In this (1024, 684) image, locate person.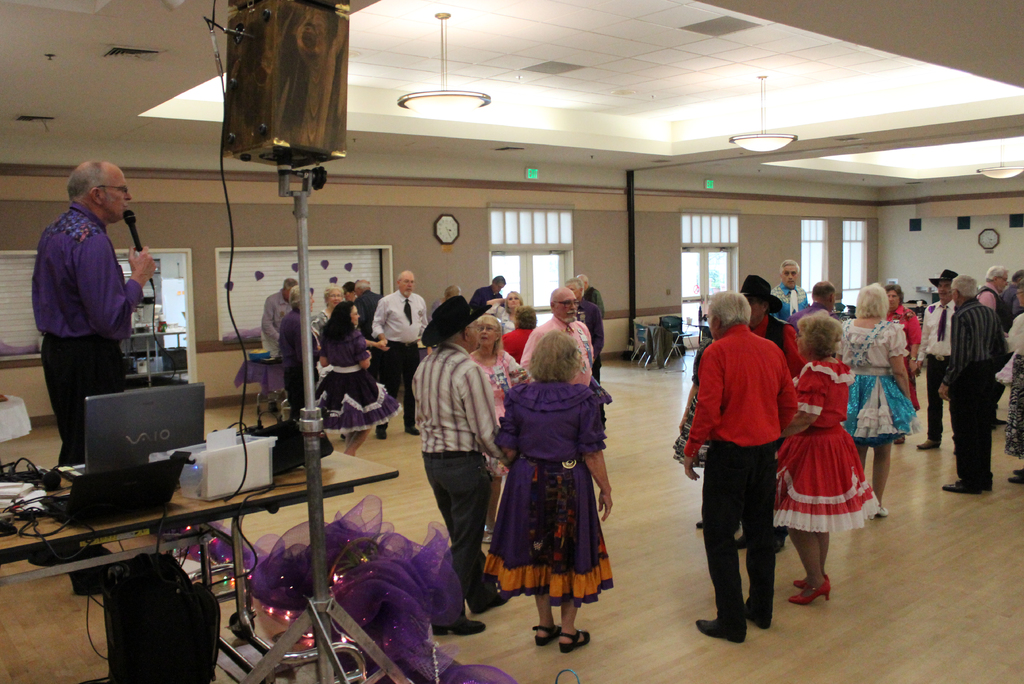
Bounding box: left=677, top=289, right=798, bottom=651.
